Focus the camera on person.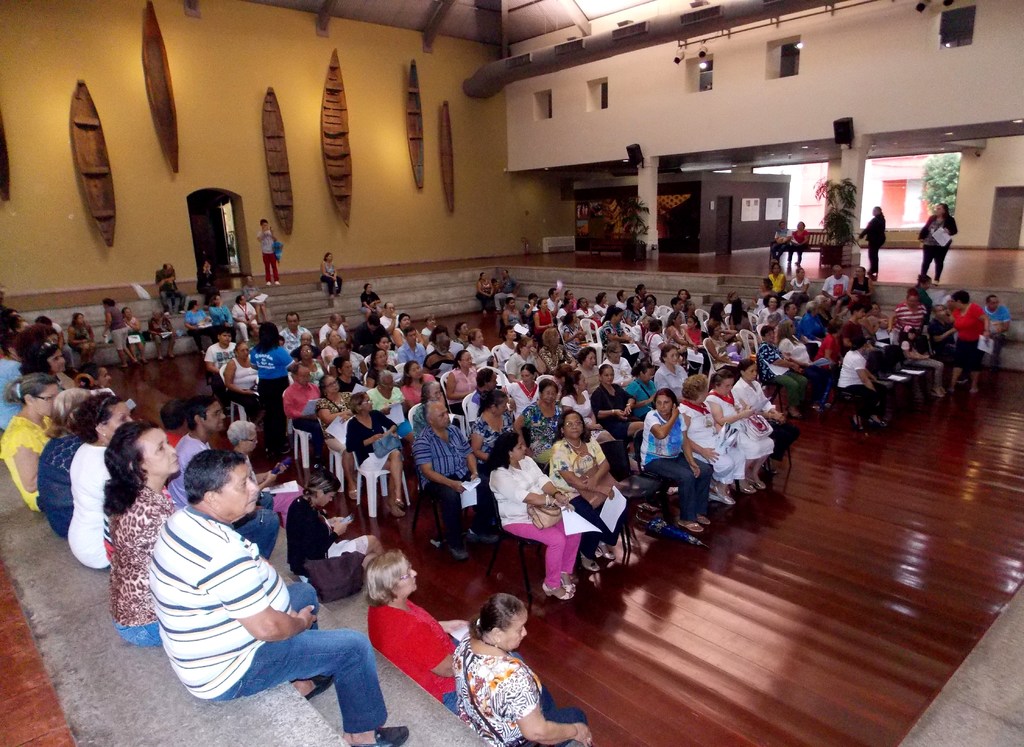
Focus region: 492/269/518/315.
